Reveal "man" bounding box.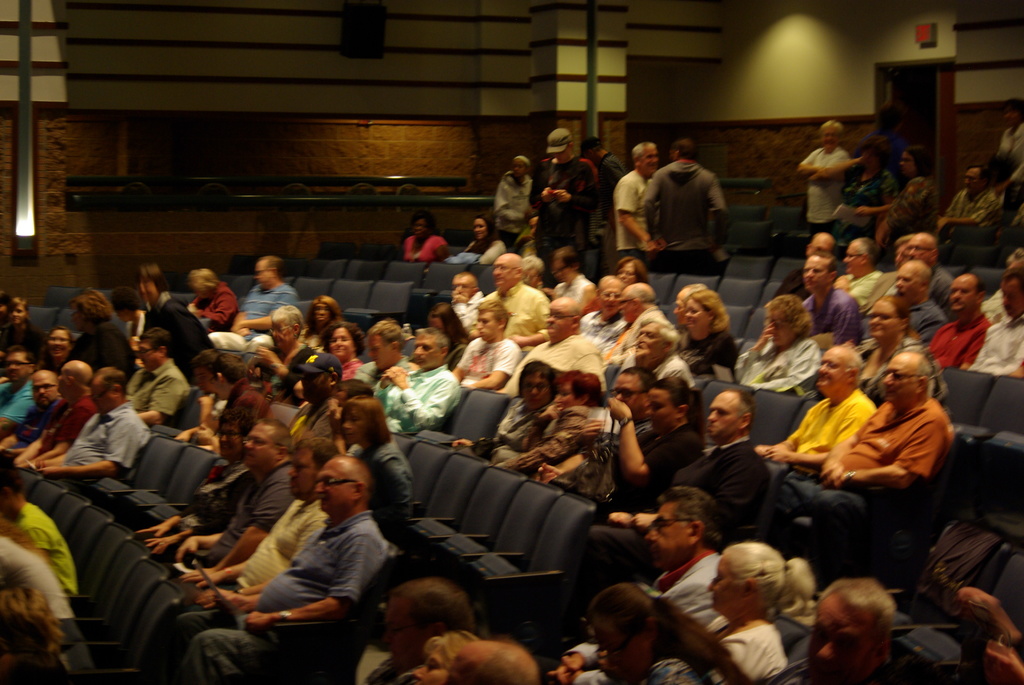
Revealed: (479,251,551,359).
